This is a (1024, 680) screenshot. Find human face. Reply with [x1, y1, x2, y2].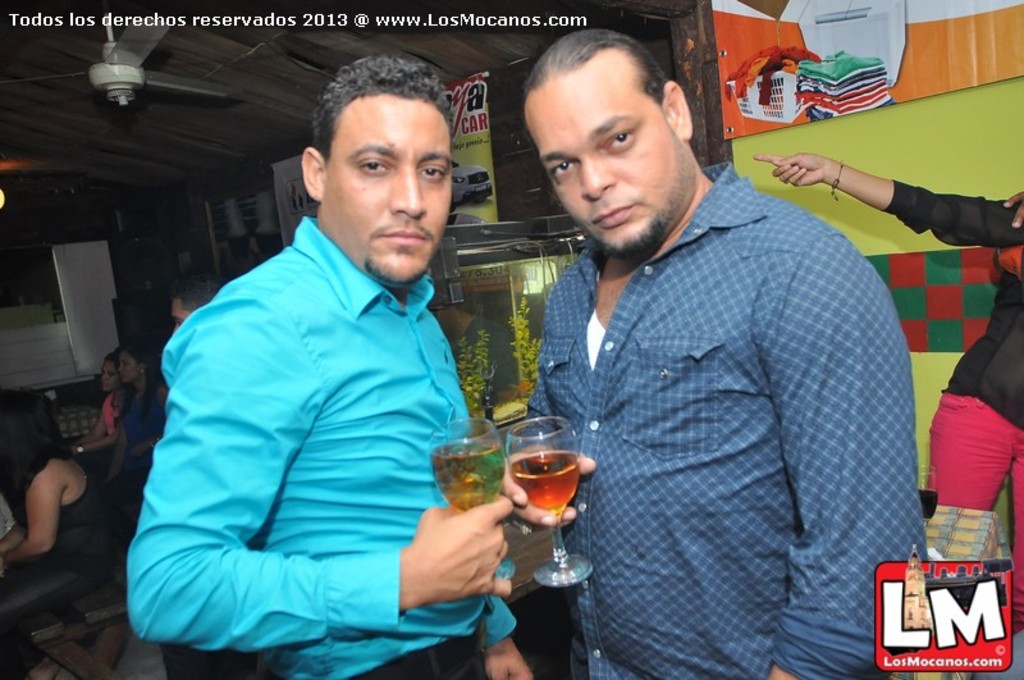
[170, 302, 192, 327].
